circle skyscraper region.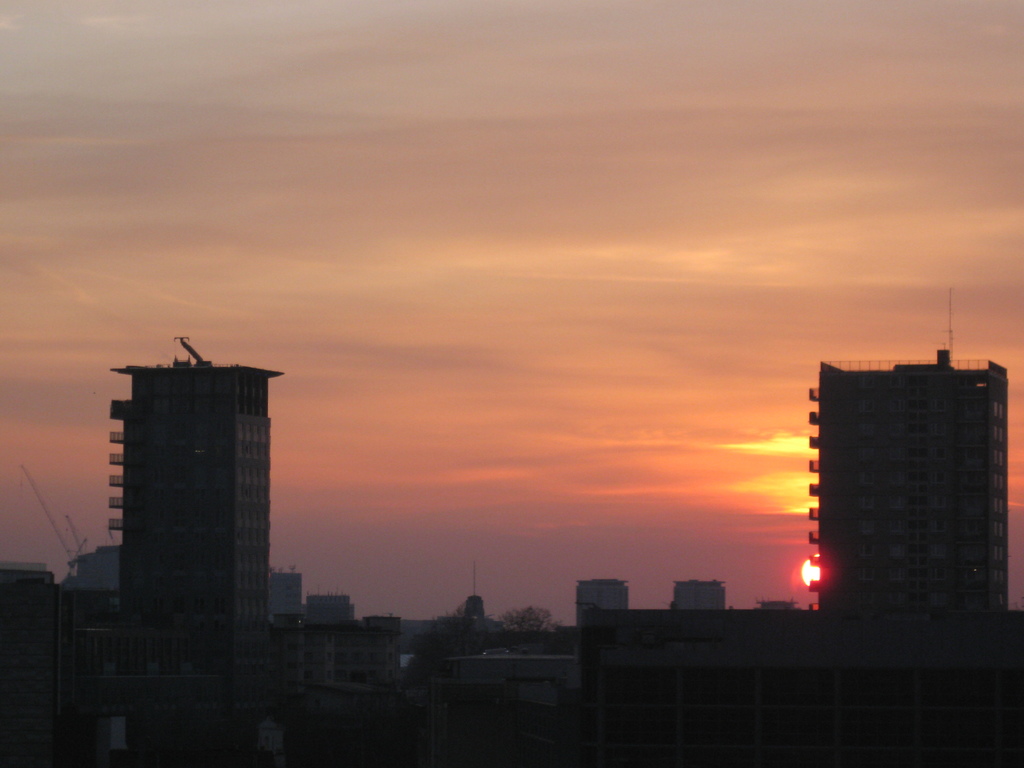
Region: (104, 335, 268, 767).
